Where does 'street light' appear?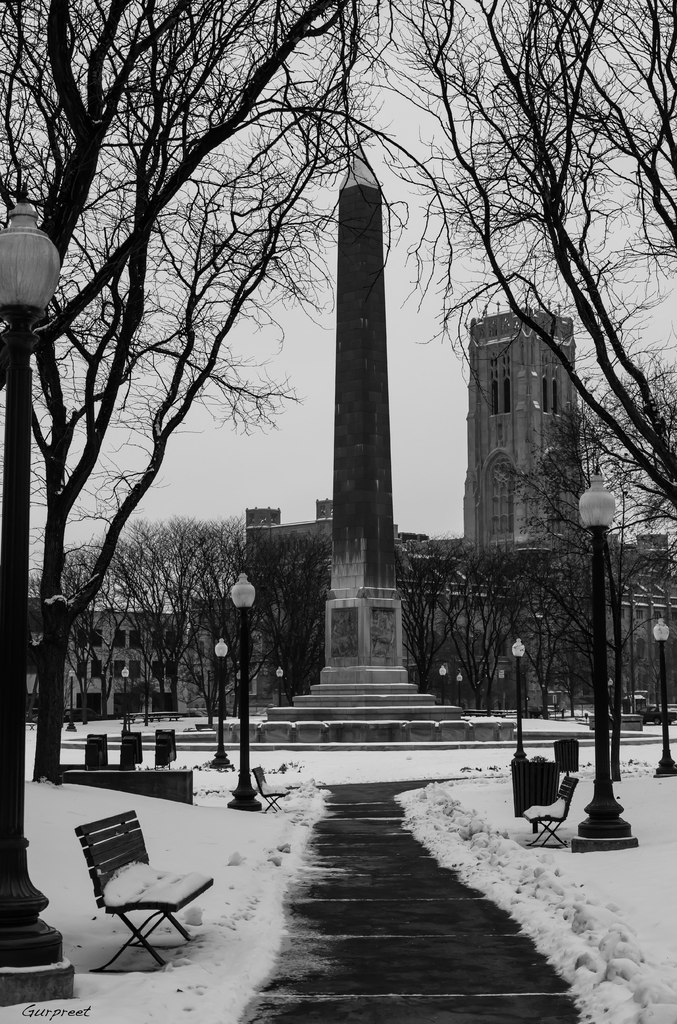
Appears at [605,676,614,718].
